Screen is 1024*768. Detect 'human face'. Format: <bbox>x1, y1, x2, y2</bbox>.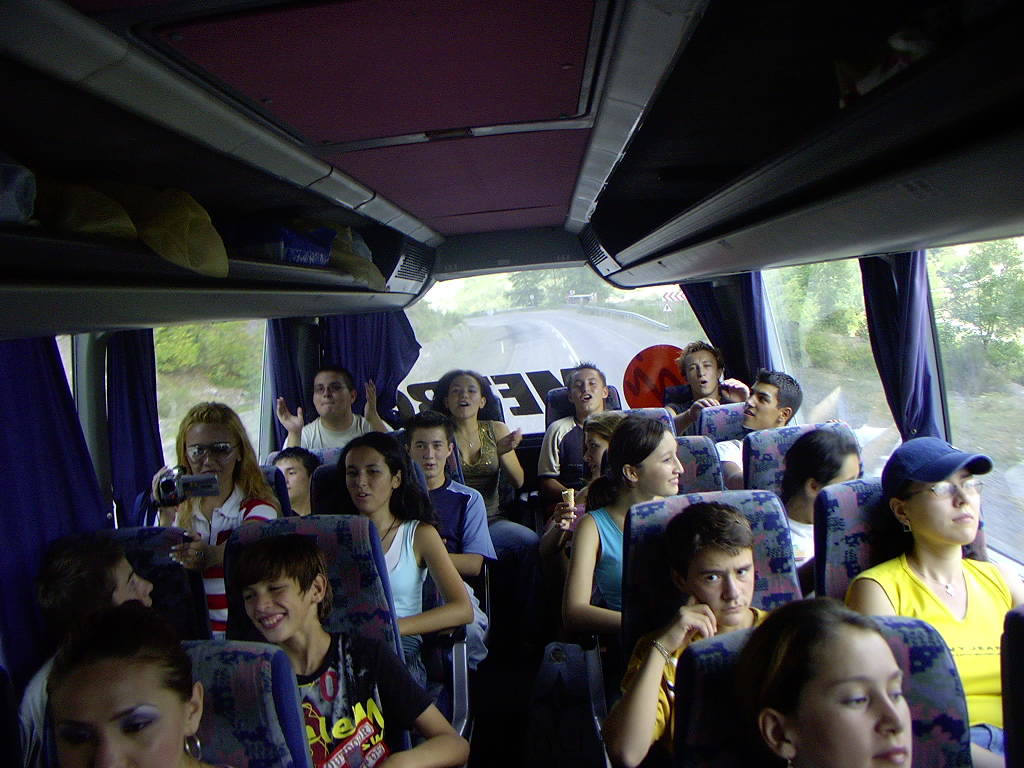
<bbox>449, 376, 478, 418</bbox>.
